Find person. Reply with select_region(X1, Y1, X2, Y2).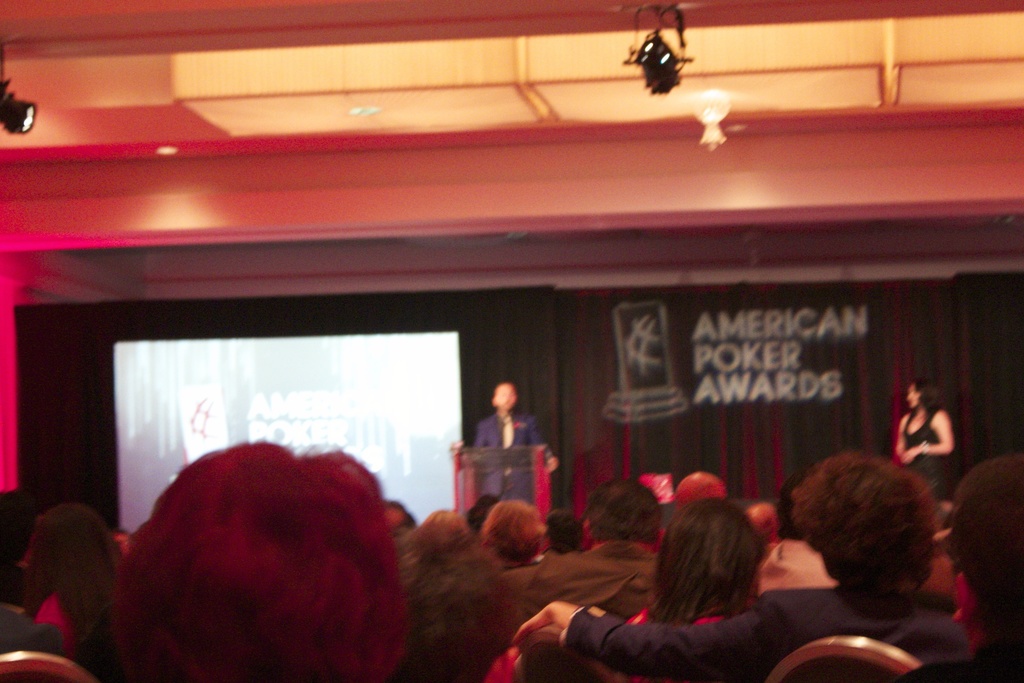
select_region(893, 374, 965, 490).
